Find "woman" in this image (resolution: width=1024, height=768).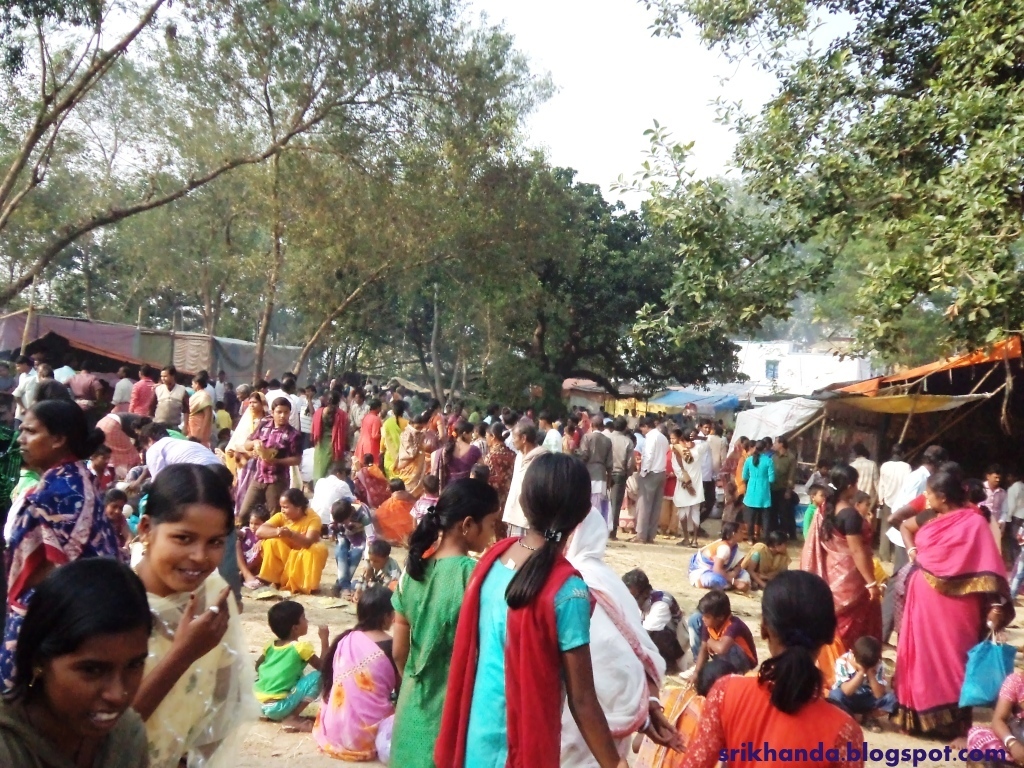
pyautogui.locateOnScreen(688, 520, 758, 592).
